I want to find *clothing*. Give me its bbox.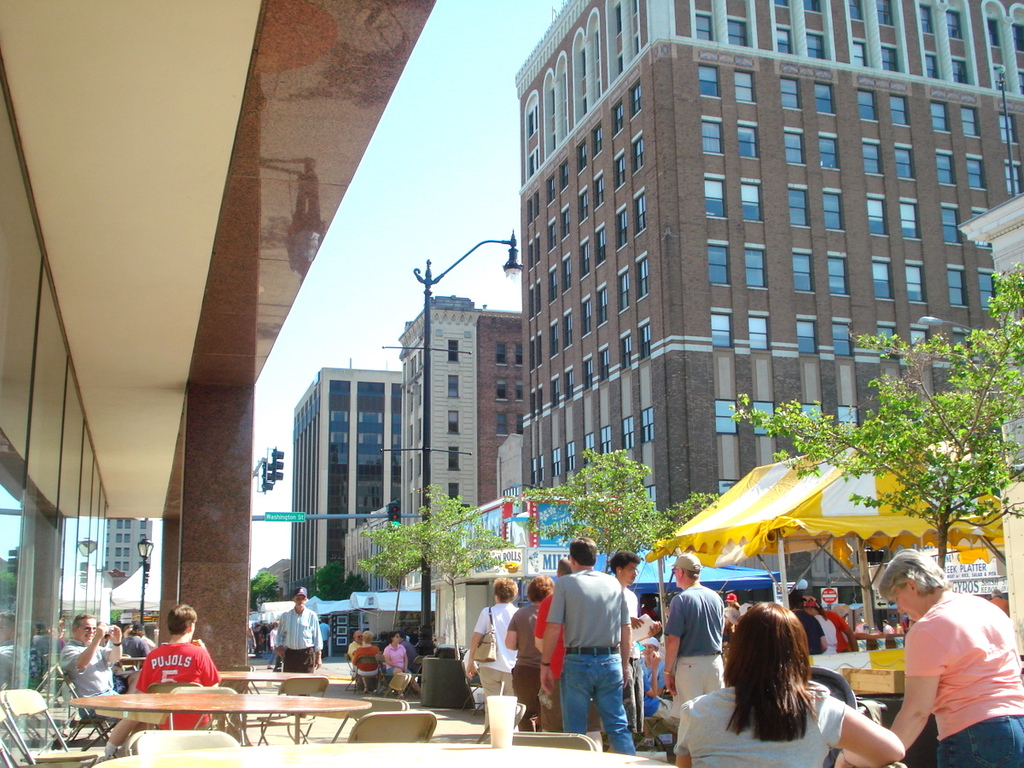
BBox(123, 635, 158, 668).
